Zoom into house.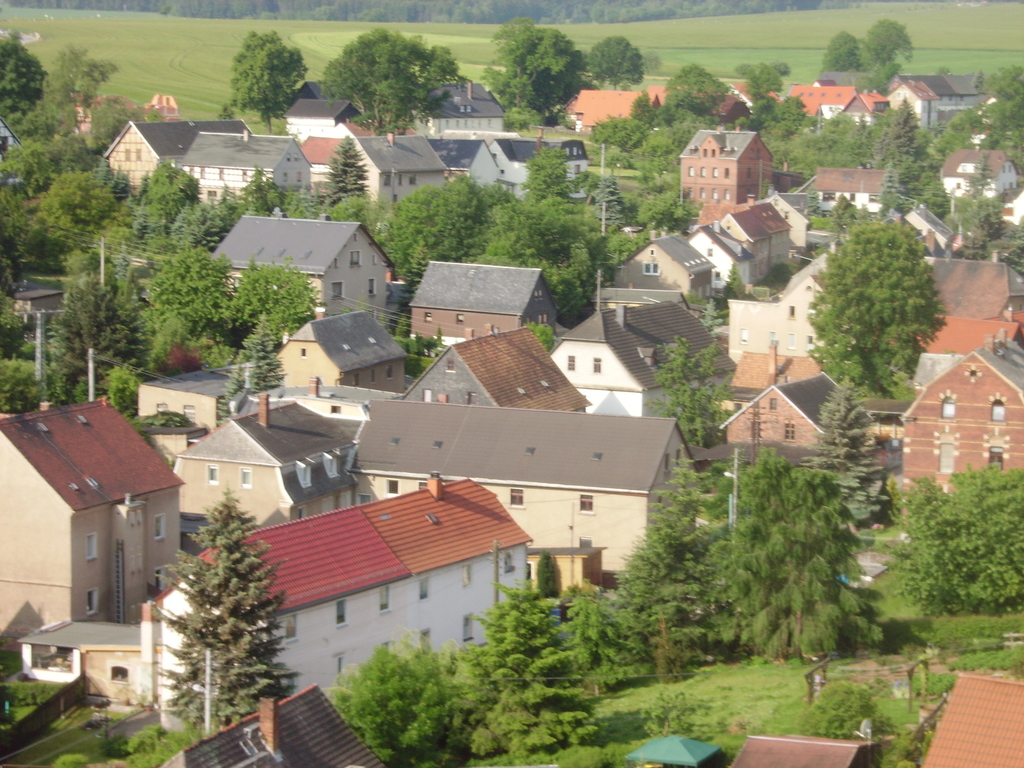
Zoom target: pyautogui.locateOnScreen(714, 726, 884, 767).
